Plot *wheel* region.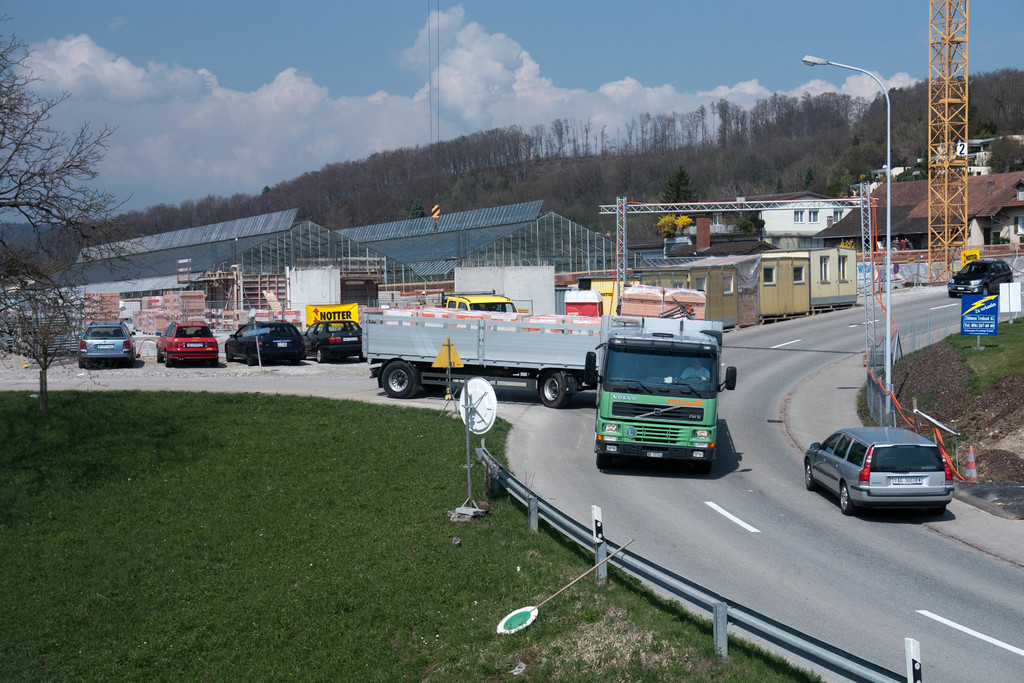
Plotted at 164,354,171,367.
